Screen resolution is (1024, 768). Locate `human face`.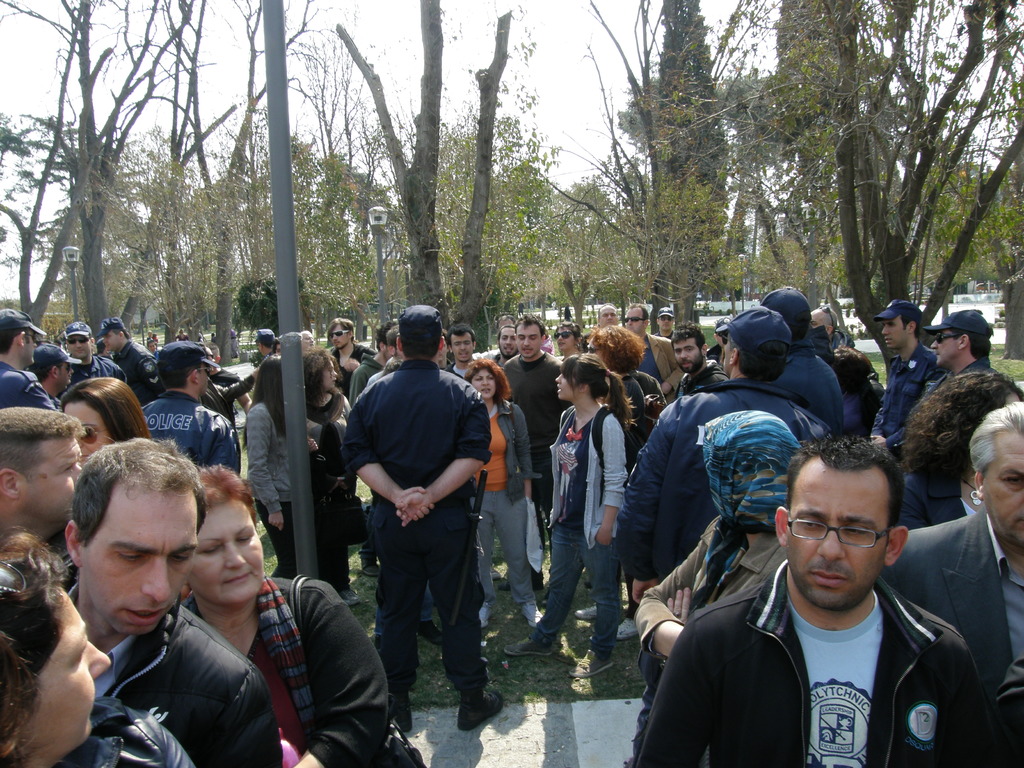
rect(624, 312, 646, 326).
